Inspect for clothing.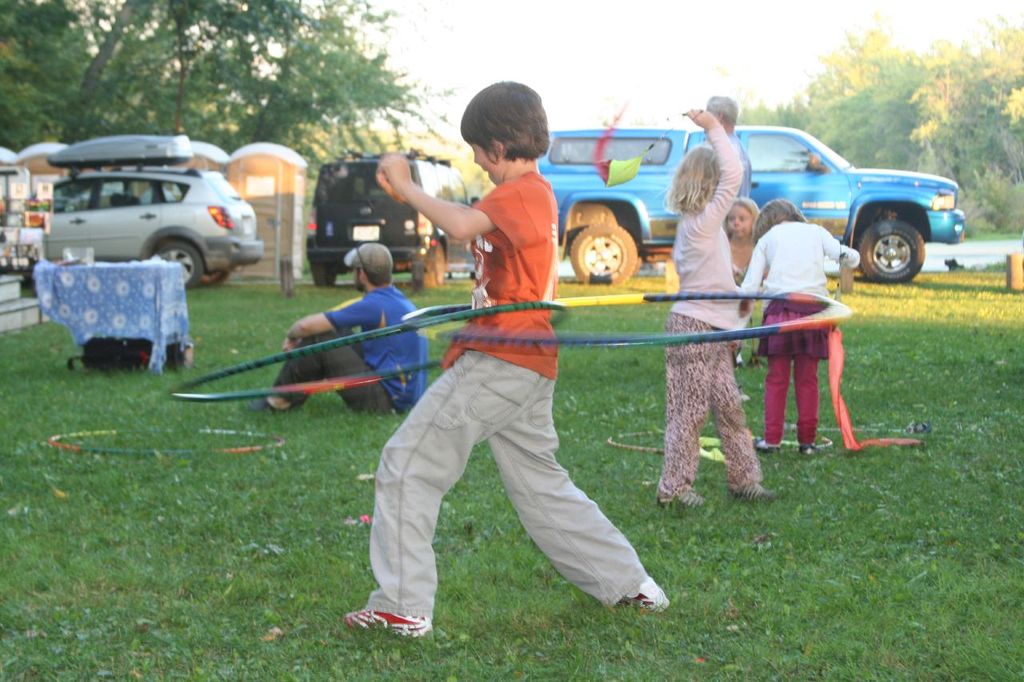
Inspection: box(279, 277, 421, 411).
